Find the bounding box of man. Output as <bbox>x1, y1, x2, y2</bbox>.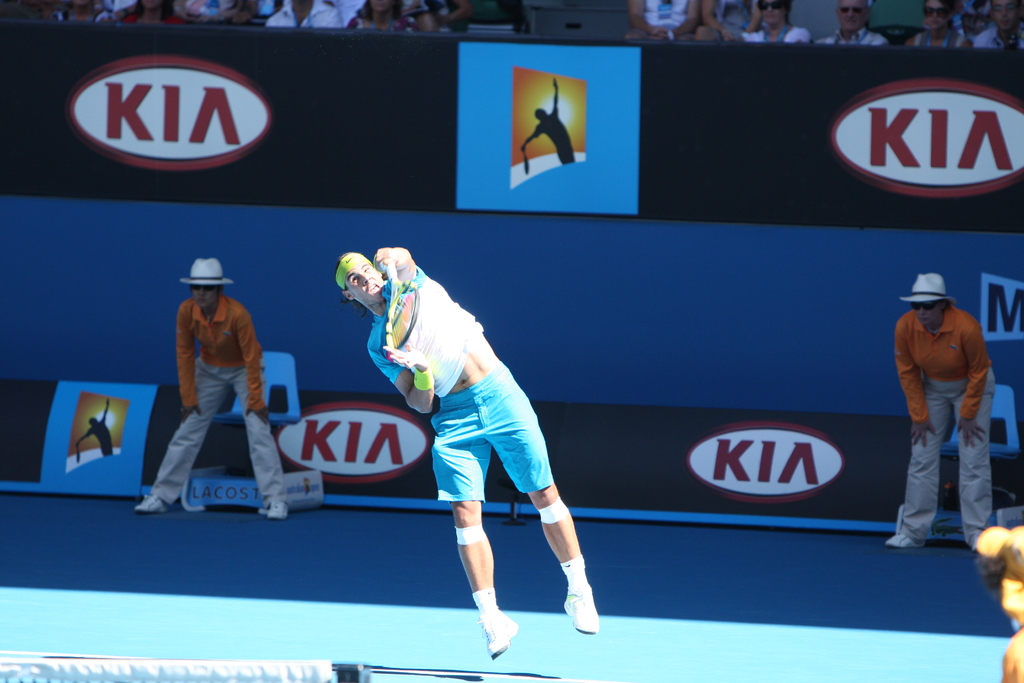
<bbox>134, 259, 296, 511</bbox>.
